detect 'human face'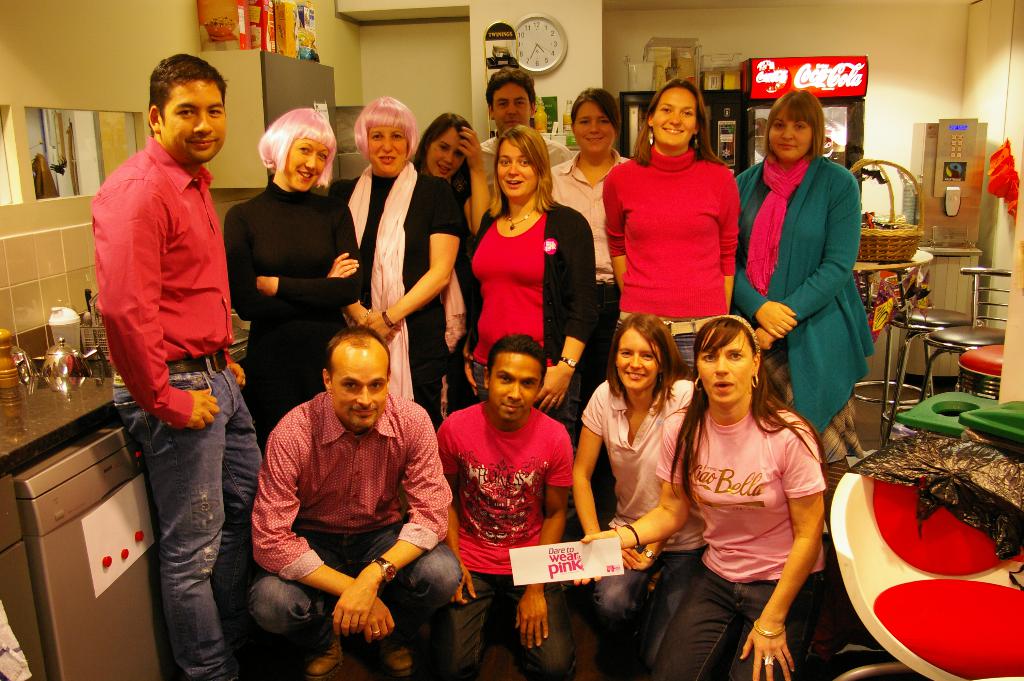
BBox(653, 88, 695, 147)
